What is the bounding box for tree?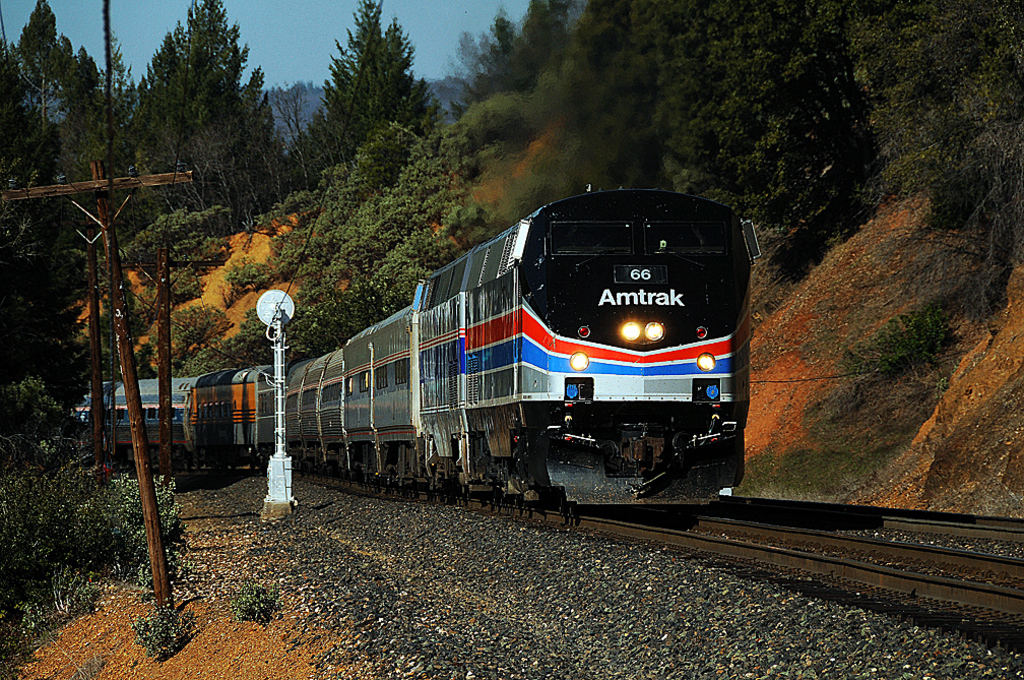
123:15:268:195.
